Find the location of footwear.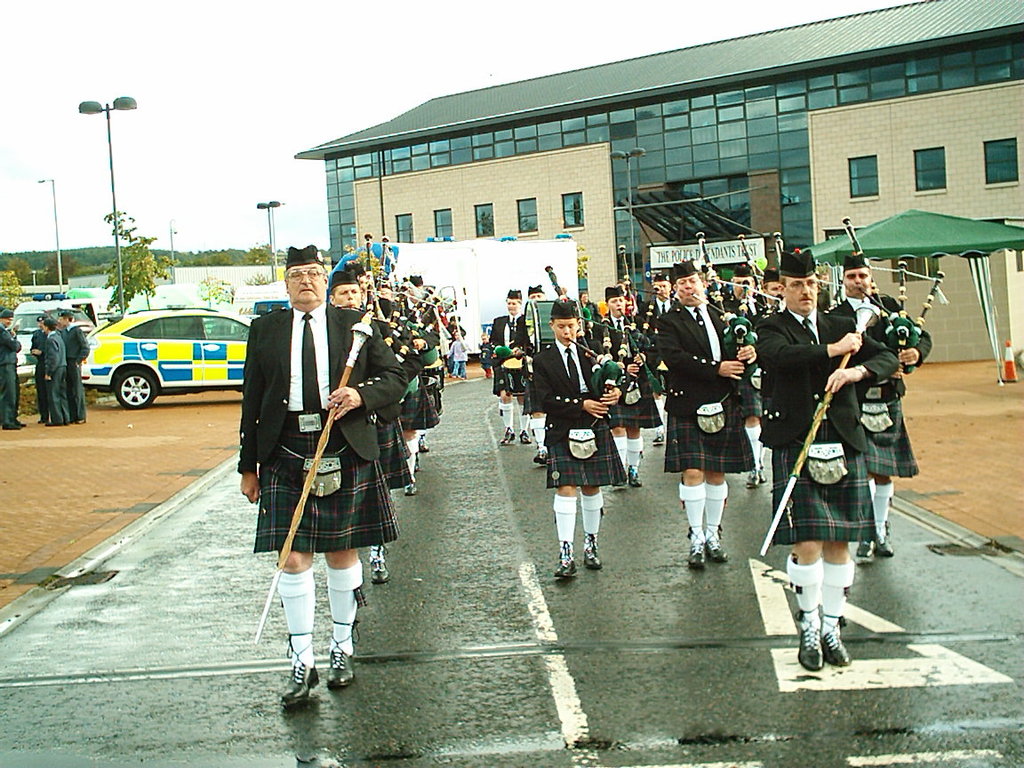
Location: crop(796, 614, 821, 673).
